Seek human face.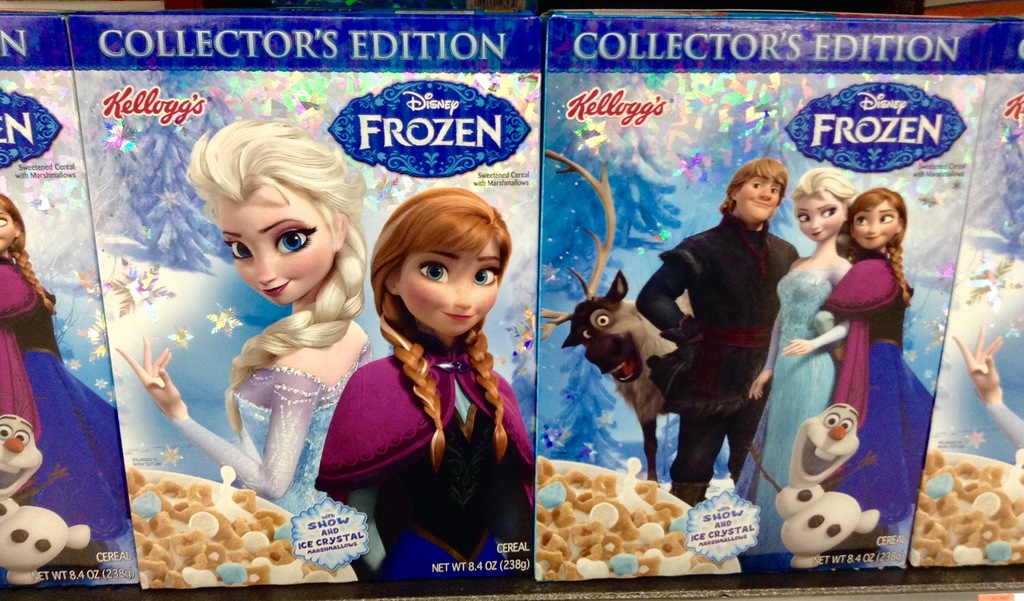
x1=217, y1=186, x2=330, y2=306.
